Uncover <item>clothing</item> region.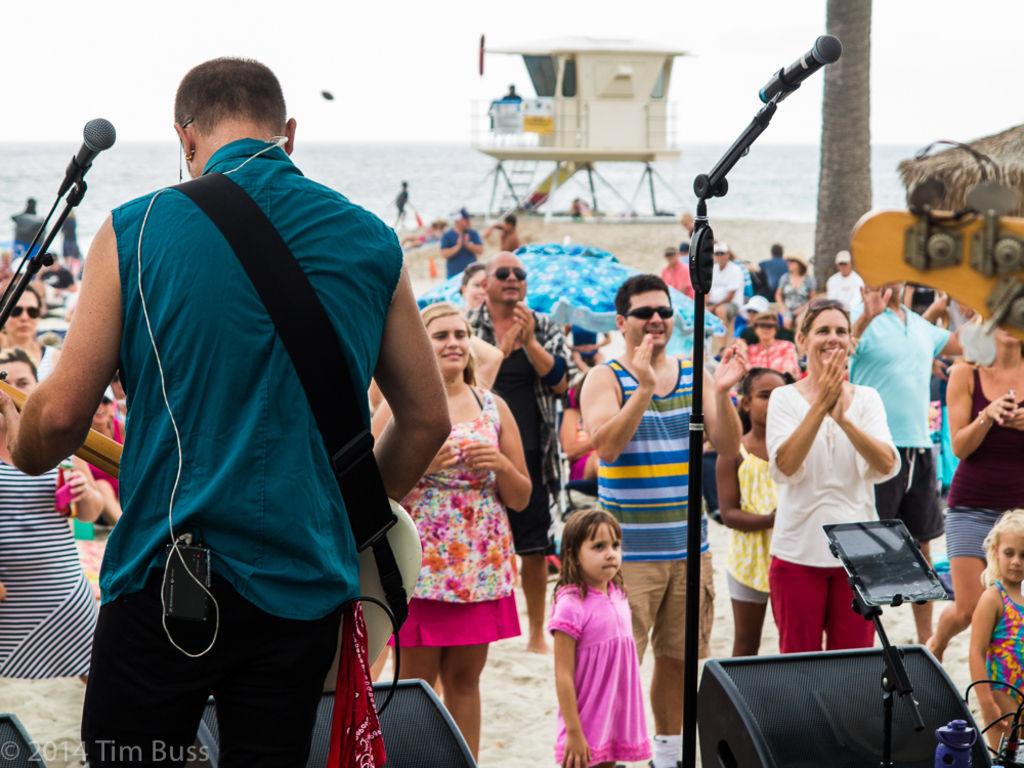
Uncovered: bbox(0, 454, 111, 675).
